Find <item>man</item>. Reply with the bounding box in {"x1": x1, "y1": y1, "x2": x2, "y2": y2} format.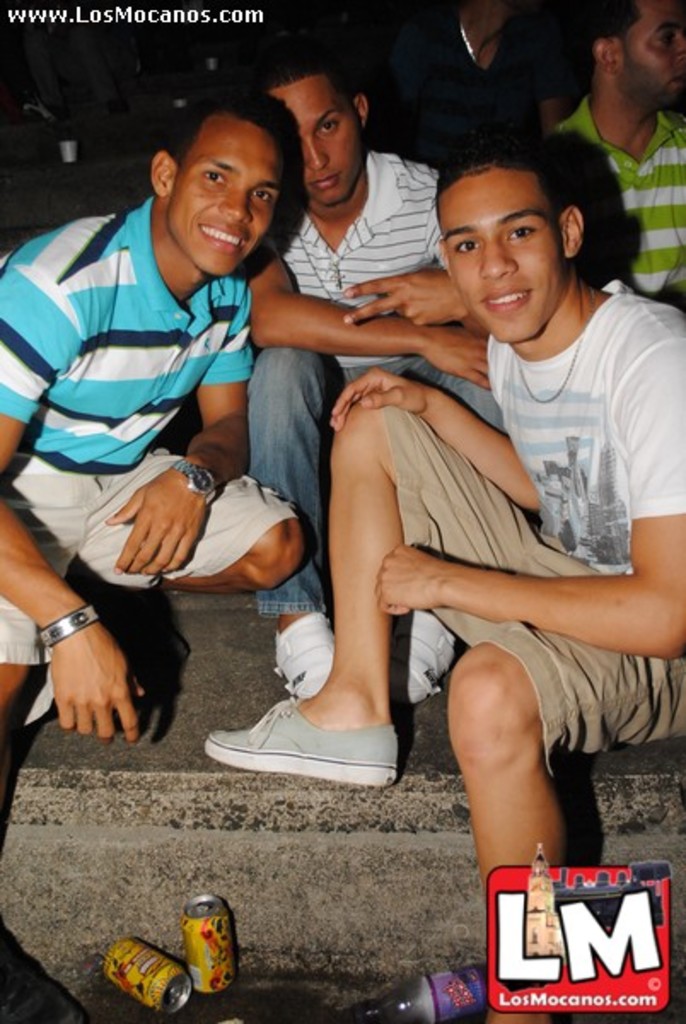
{"x1": 539, "y1": 0, "x2": 684, "y2": 343}.
